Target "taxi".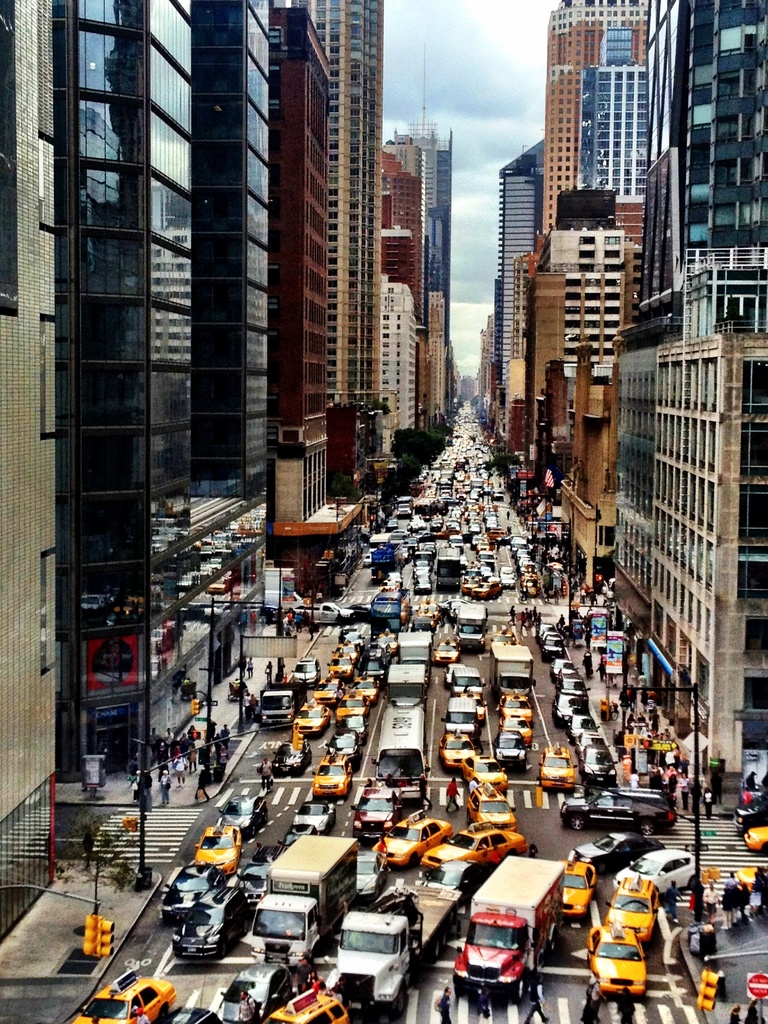
Target region: Rect(289, 696, 332, 731).
